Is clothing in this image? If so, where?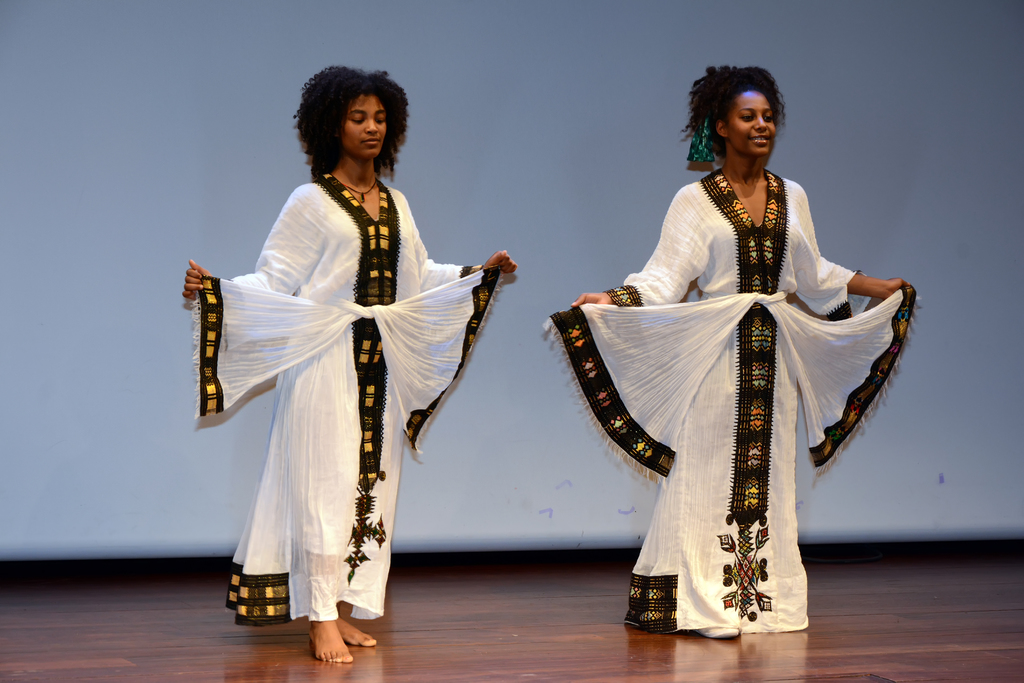
Yes, at BBox(597, 138, 911, 622).
